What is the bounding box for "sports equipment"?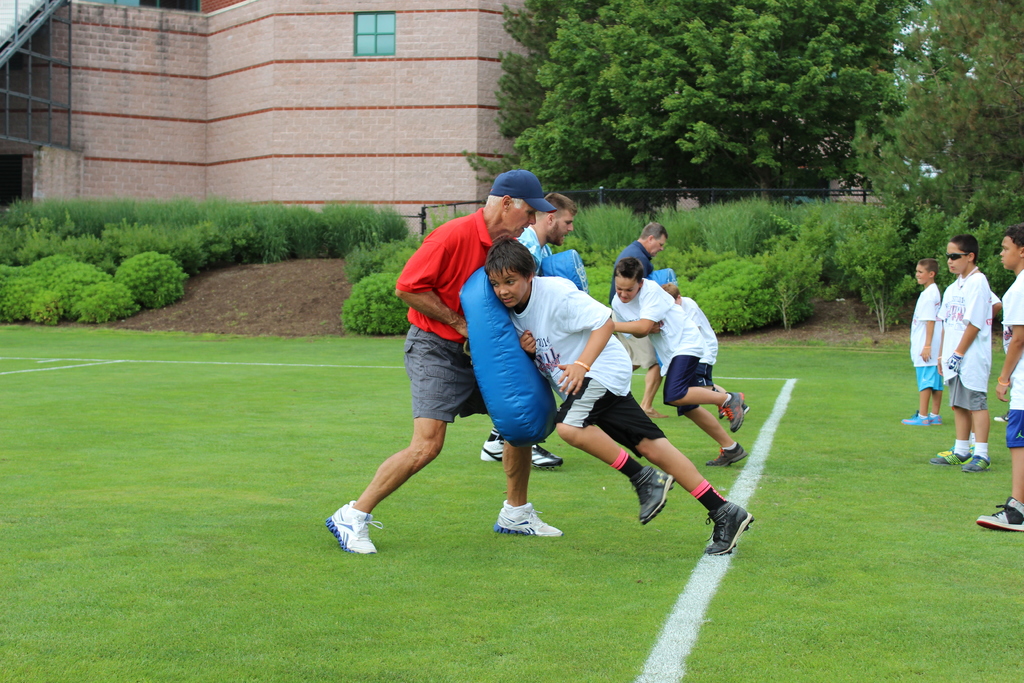
bbox=[462, 267, 558, 449].
